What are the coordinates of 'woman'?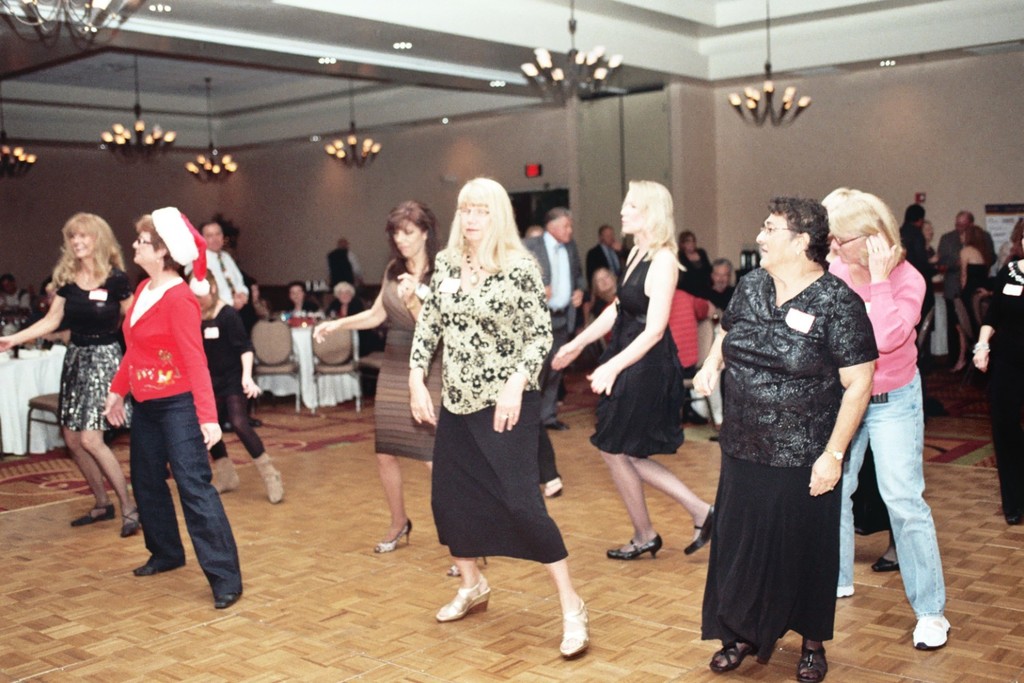
locate(0, 209, 129, 540).
